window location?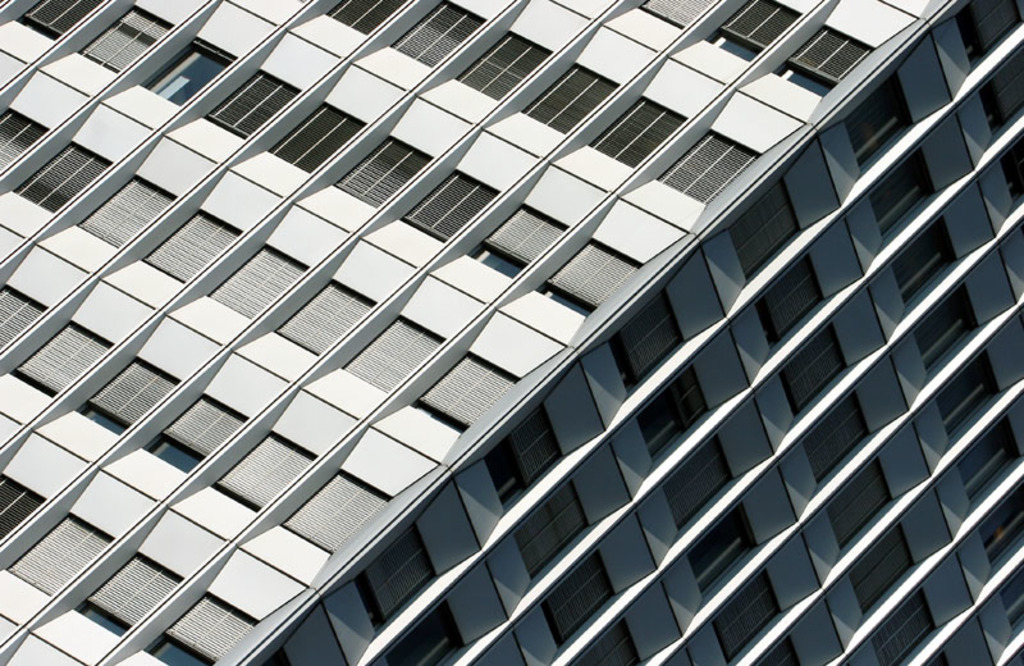
x1=719 y1=179 x2=797 y2=279
